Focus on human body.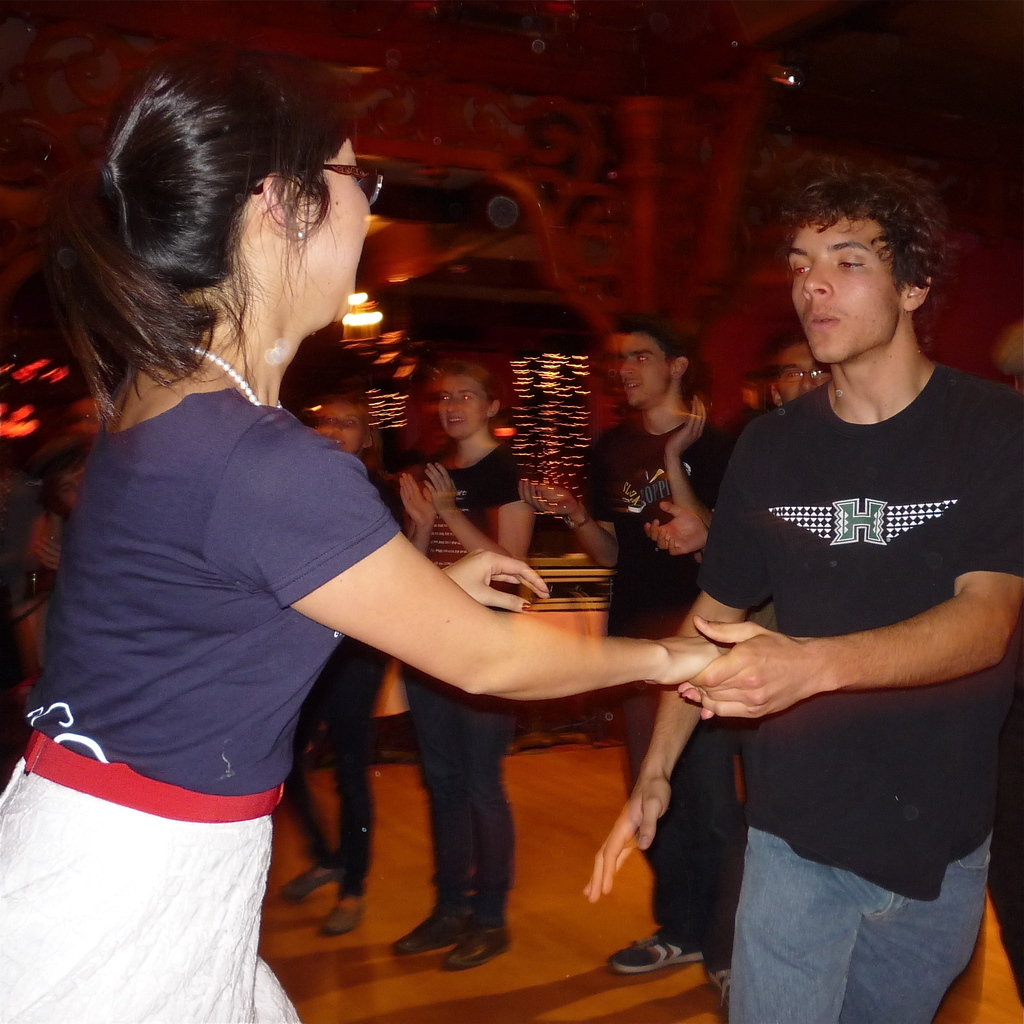
Focused at pyautogui.locateOnScreen(693, 188, 1000, 1023).
